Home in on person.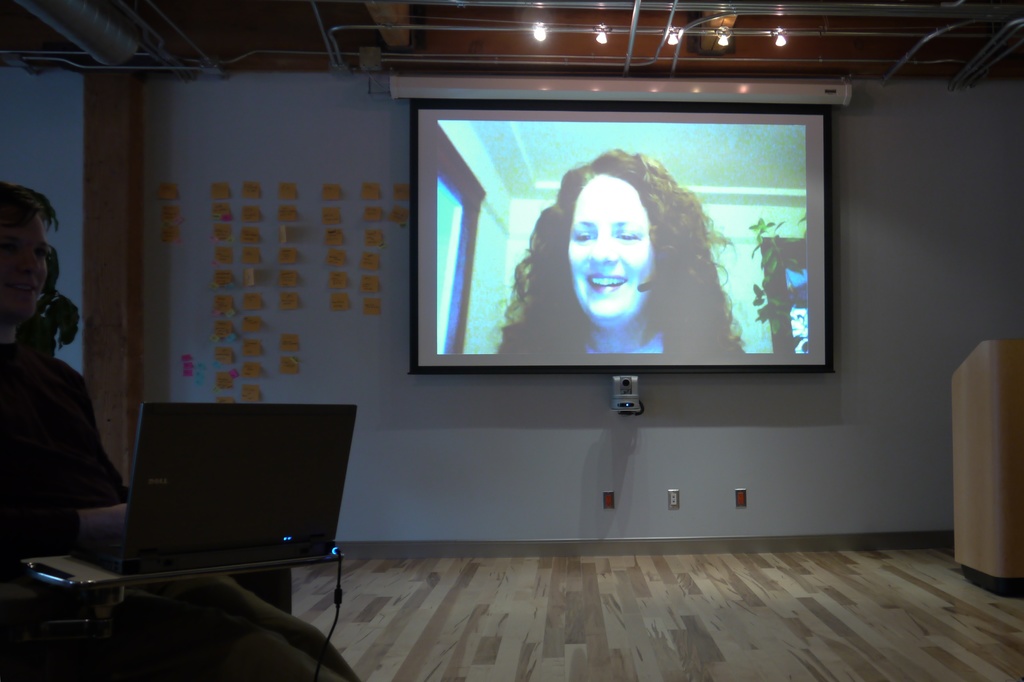
Homed in at box=[492, 147, 750, 393].
